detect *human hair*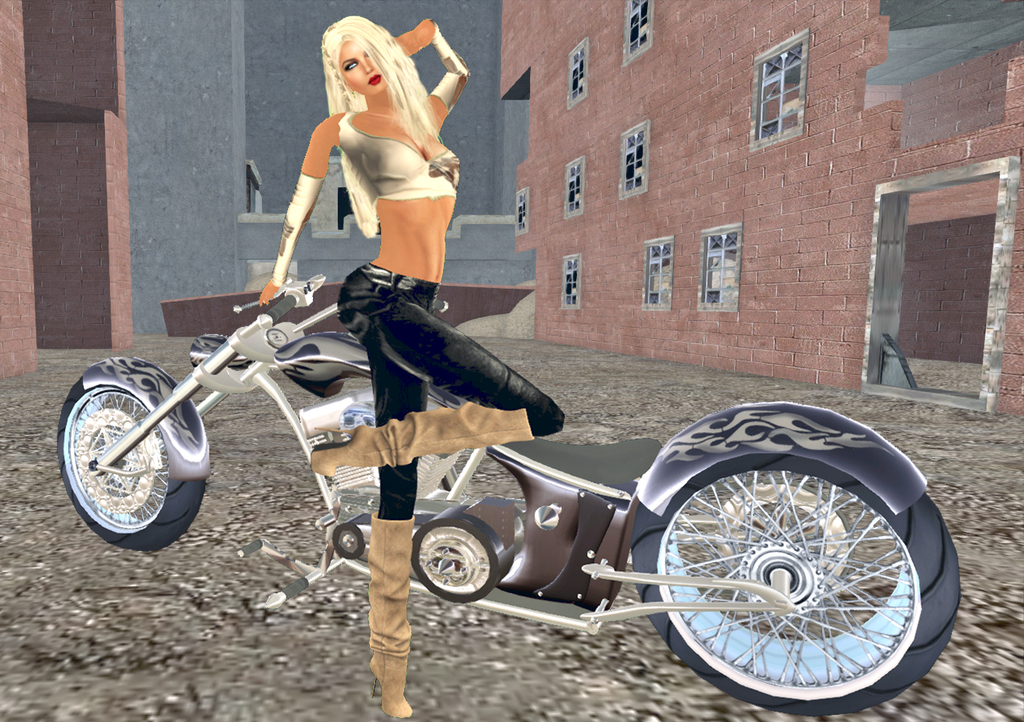
x1=286, y1=23, x2=436, y2=223
